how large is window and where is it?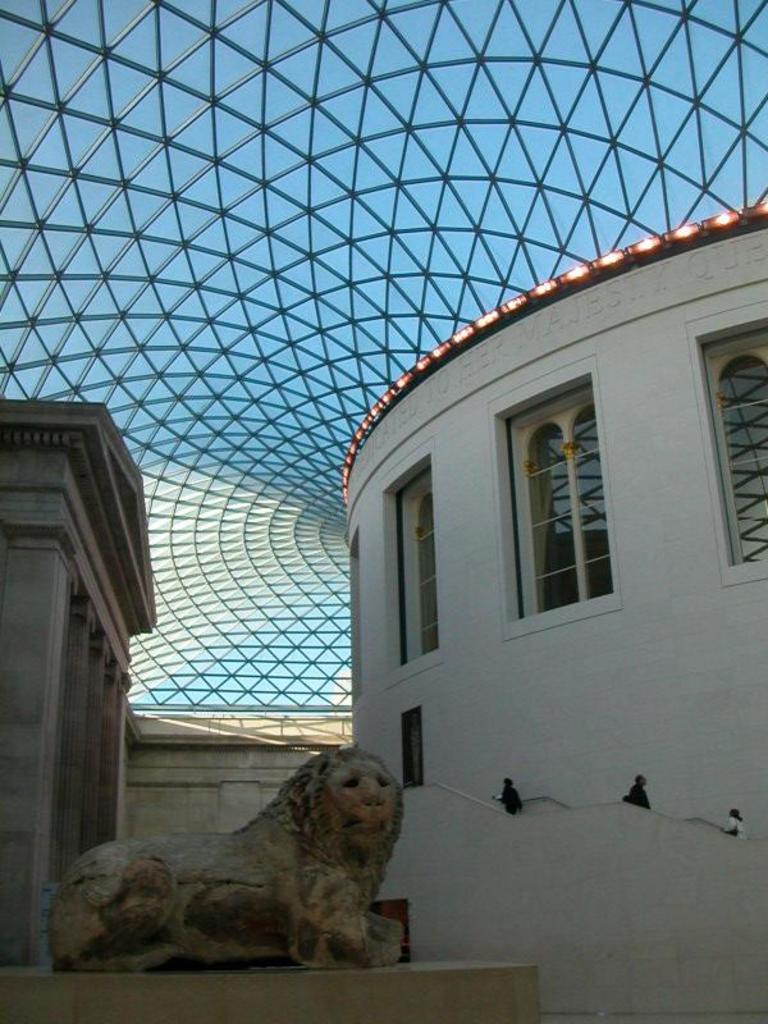
Bounding box: 526/372/640/631.
